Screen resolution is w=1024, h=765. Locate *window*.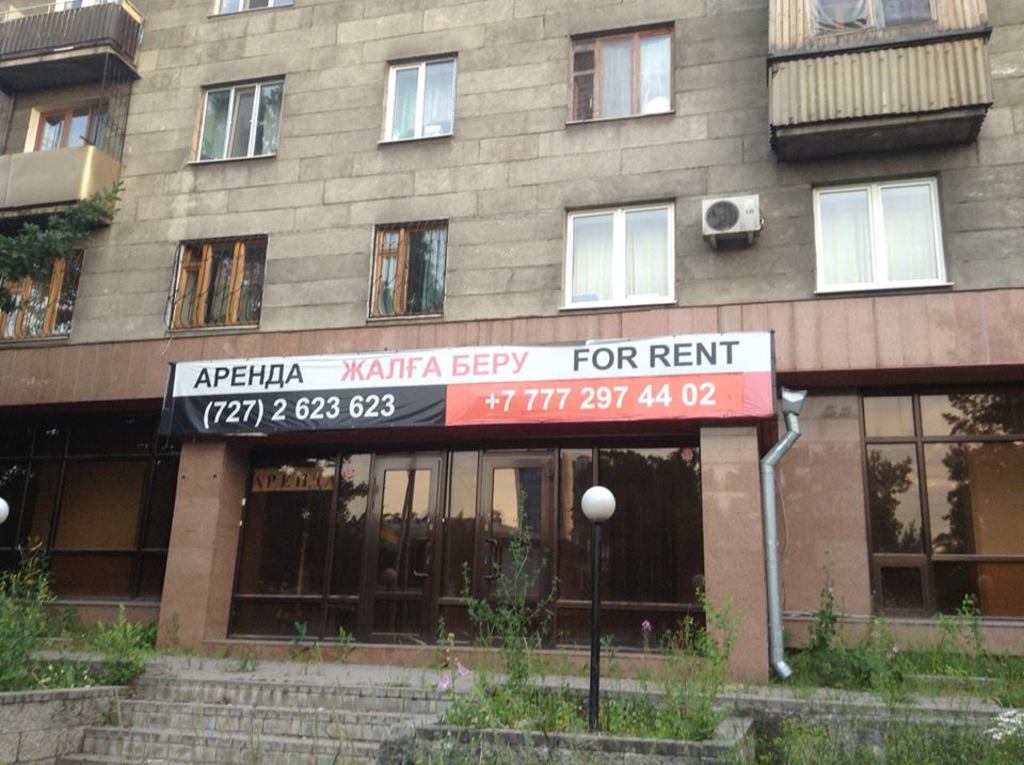
<region>802, 153, 955, 294</region>.
